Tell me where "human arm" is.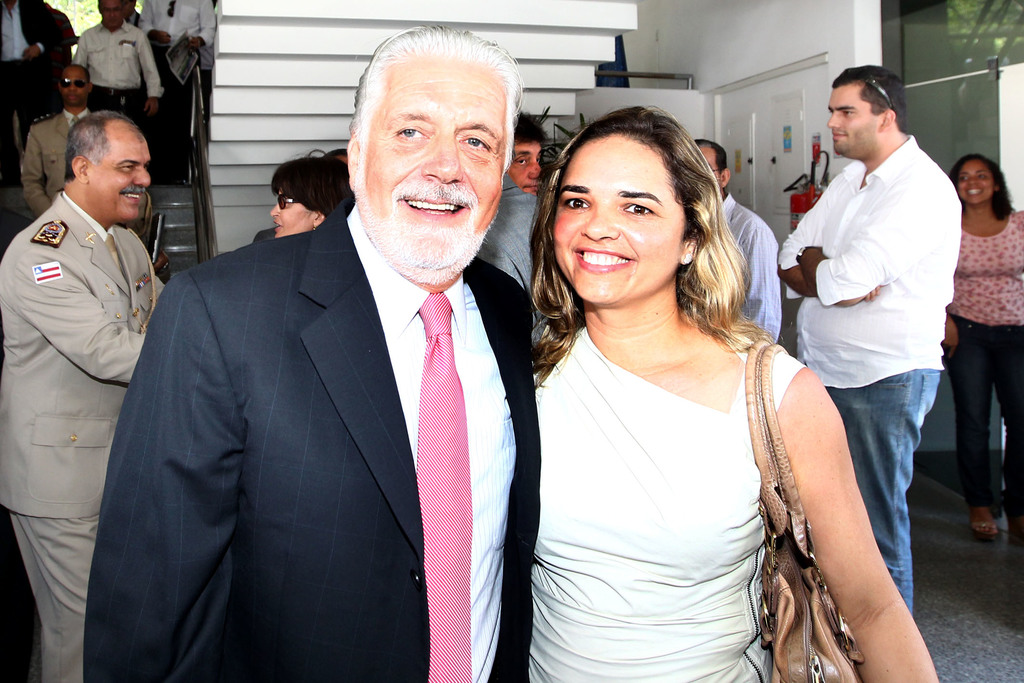
"human arm" is at locate(80, 273, 246, 682).
